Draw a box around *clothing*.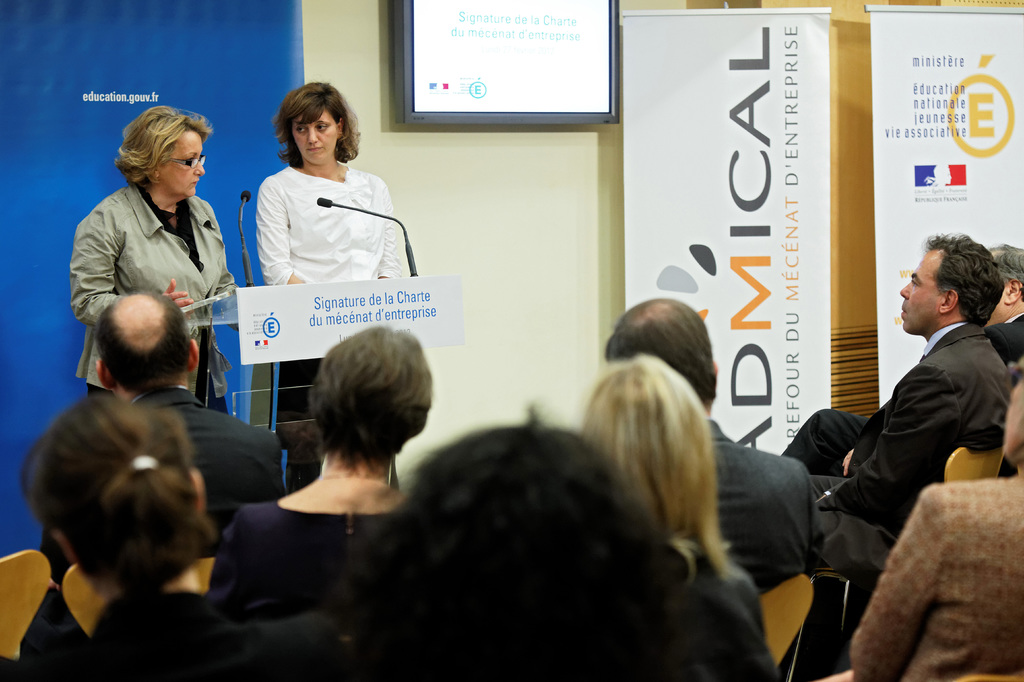
Rect(122, 380, 281, 561).
